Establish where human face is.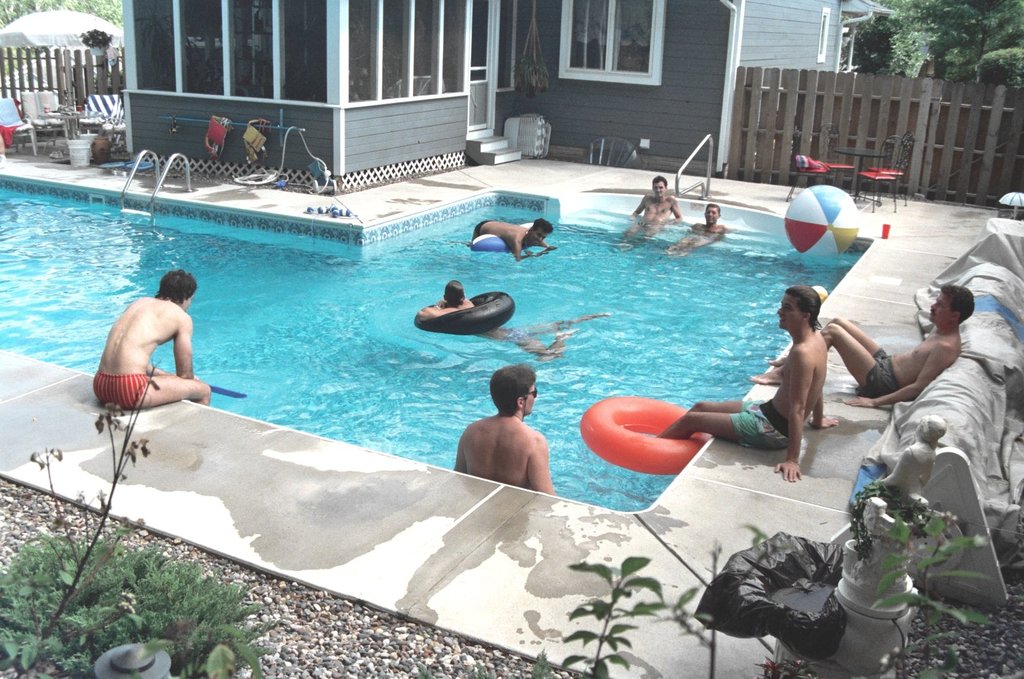
Established at select_region(651, 177, 665, 200).
